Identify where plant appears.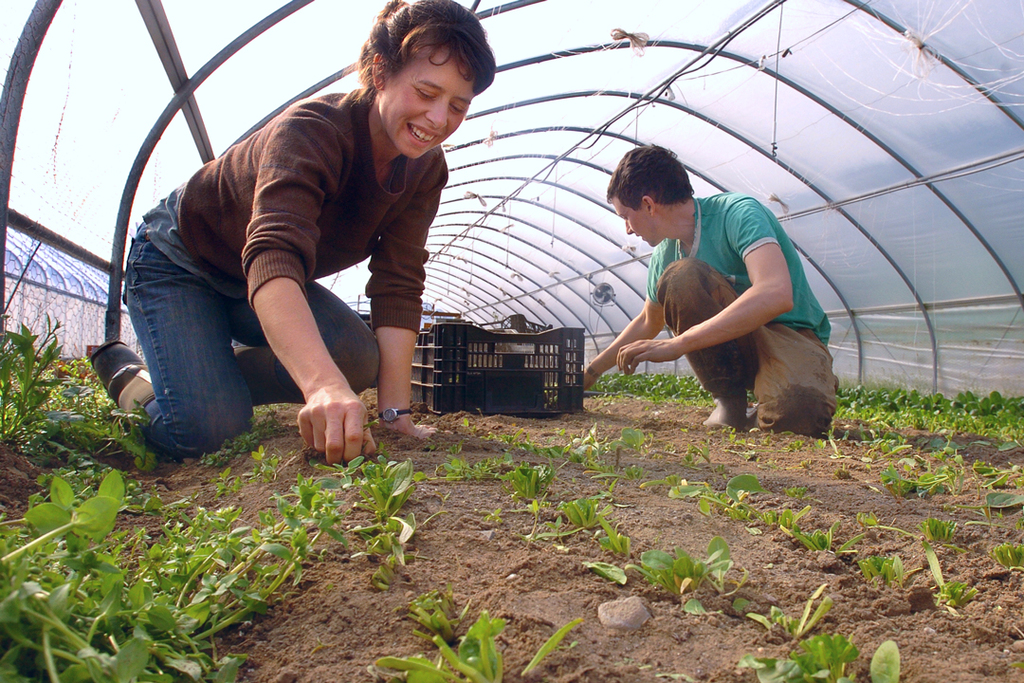
Appears at <region>0, 479, 352, 682</region>.
